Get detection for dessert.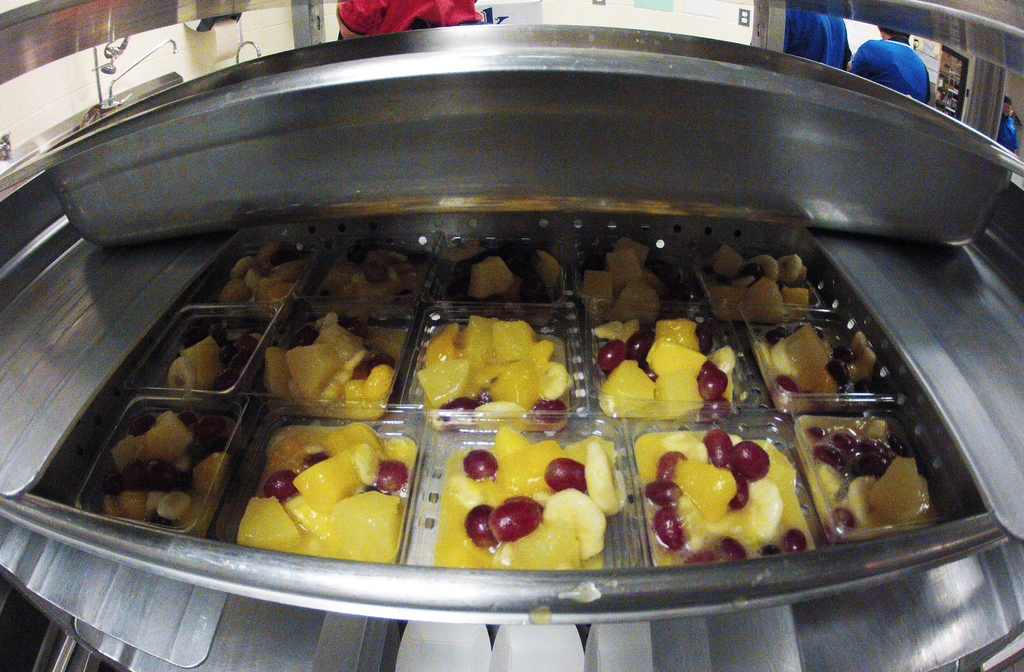
Detection: 434/234/565/320.
